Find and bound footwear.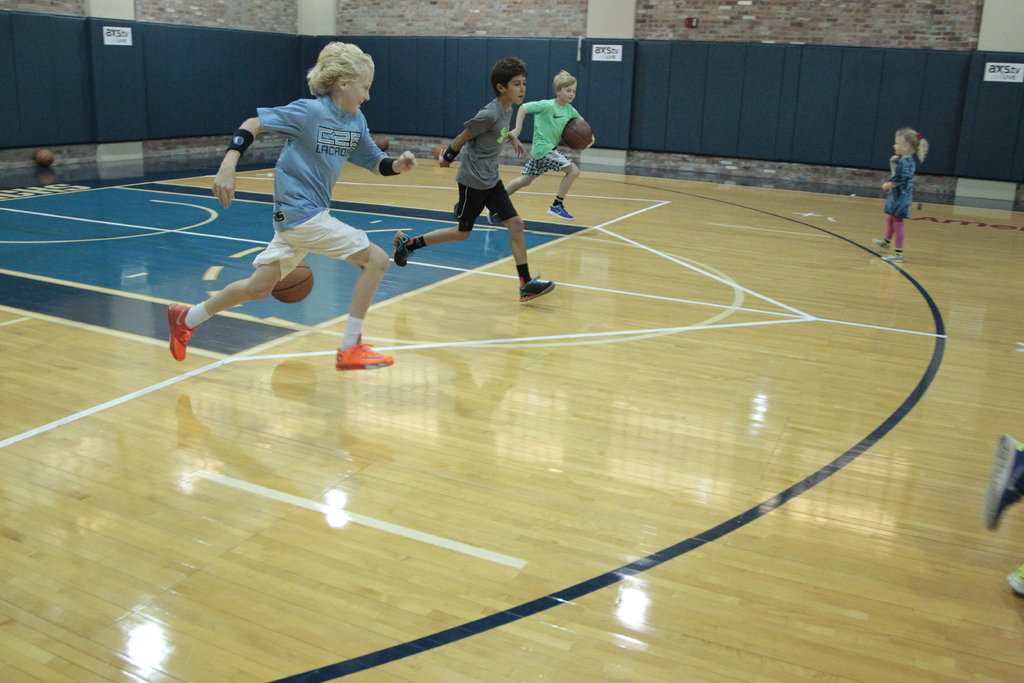
Bound: (x1=395, y1=229, x2=412, y2=266).
